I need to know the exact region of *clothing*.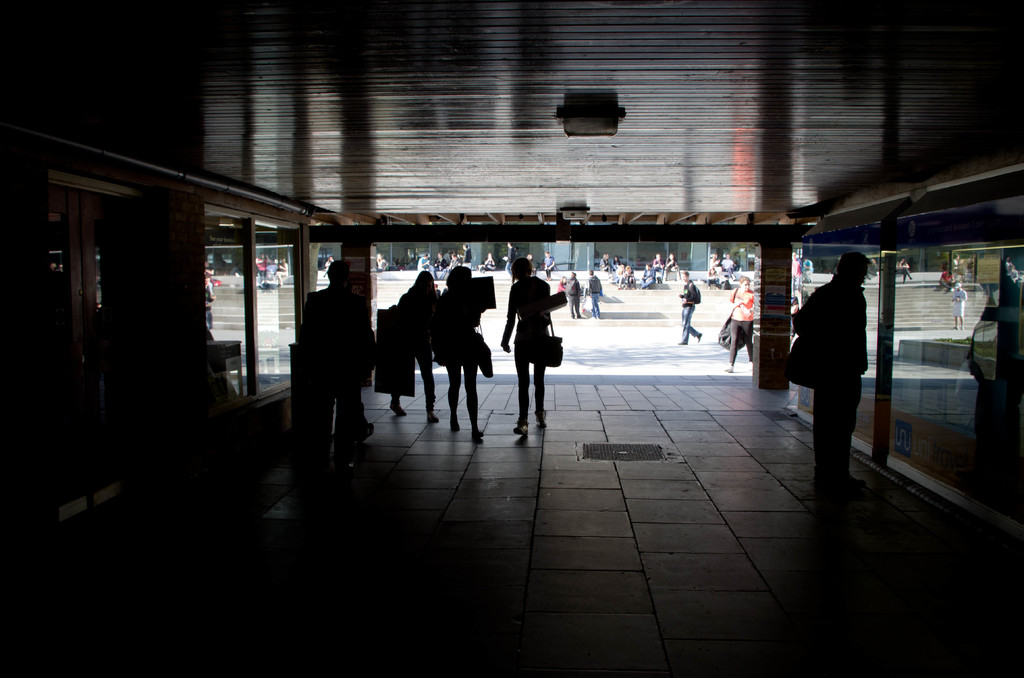
Region: (left=950, top=286, right=968, bottom=316).
